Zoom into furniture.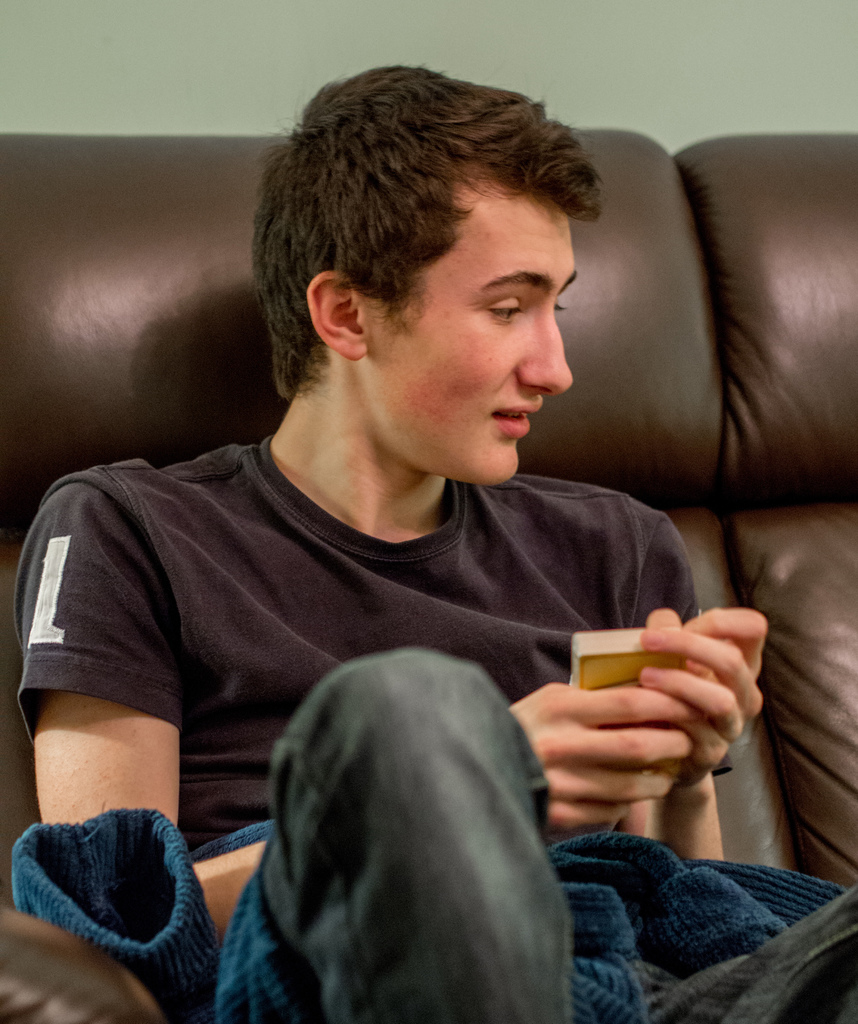
Zoom target: {"left": 0, "top": 129, "right": 857, "bottom": 1023}.
